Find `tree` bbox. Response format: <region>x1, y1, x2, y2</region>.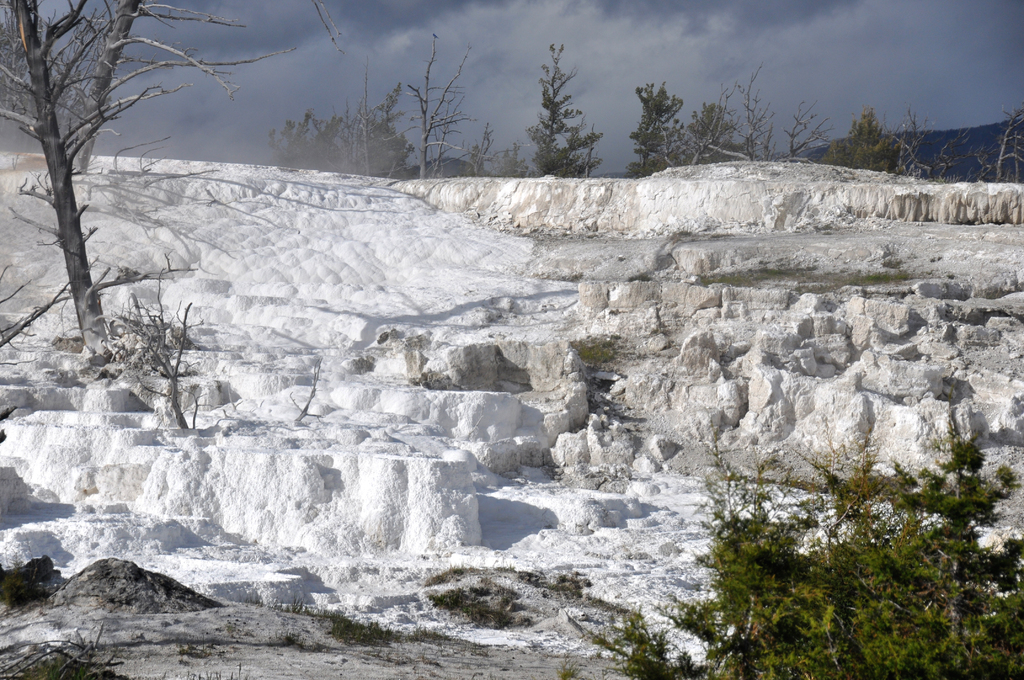
<region>412, 29, 465, 181</region>.
